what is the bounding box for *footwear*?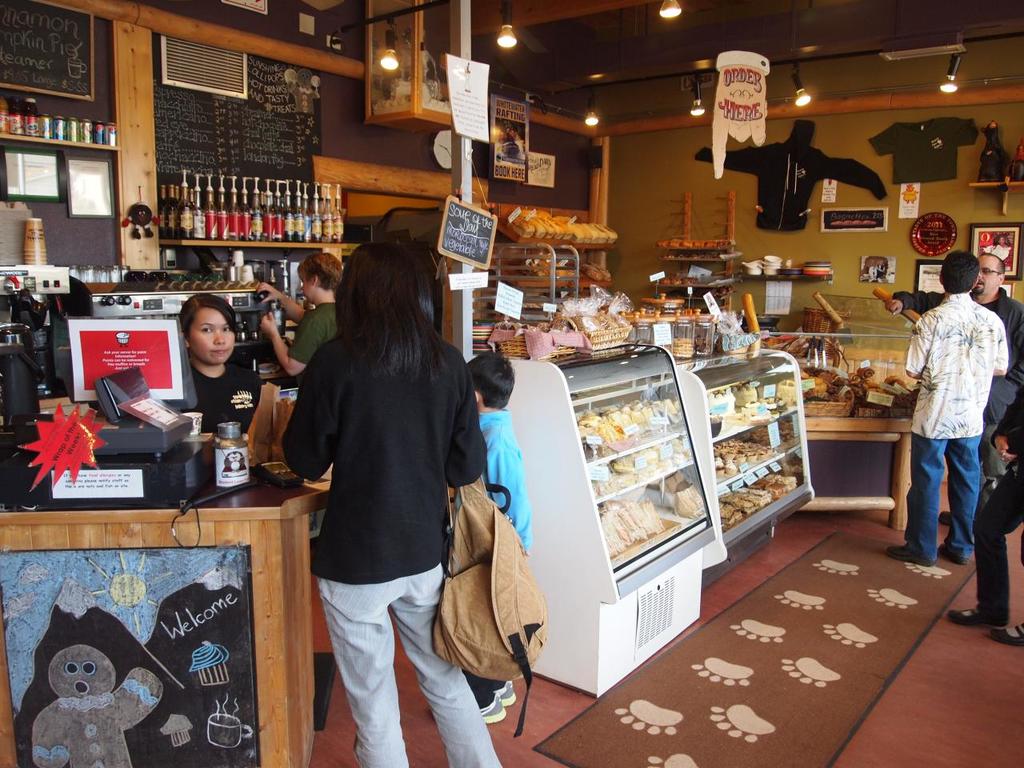
<bbox>990, 618, 1023, 646</bbox>.
